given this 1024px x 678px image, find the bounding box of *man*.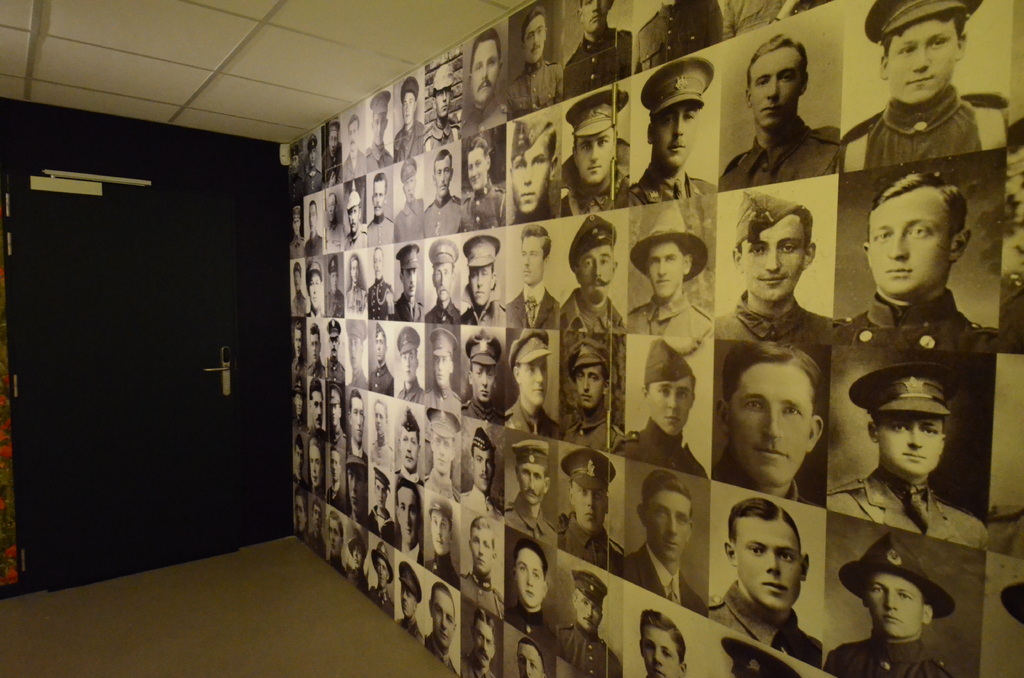
(566, 338, 630, 459).
